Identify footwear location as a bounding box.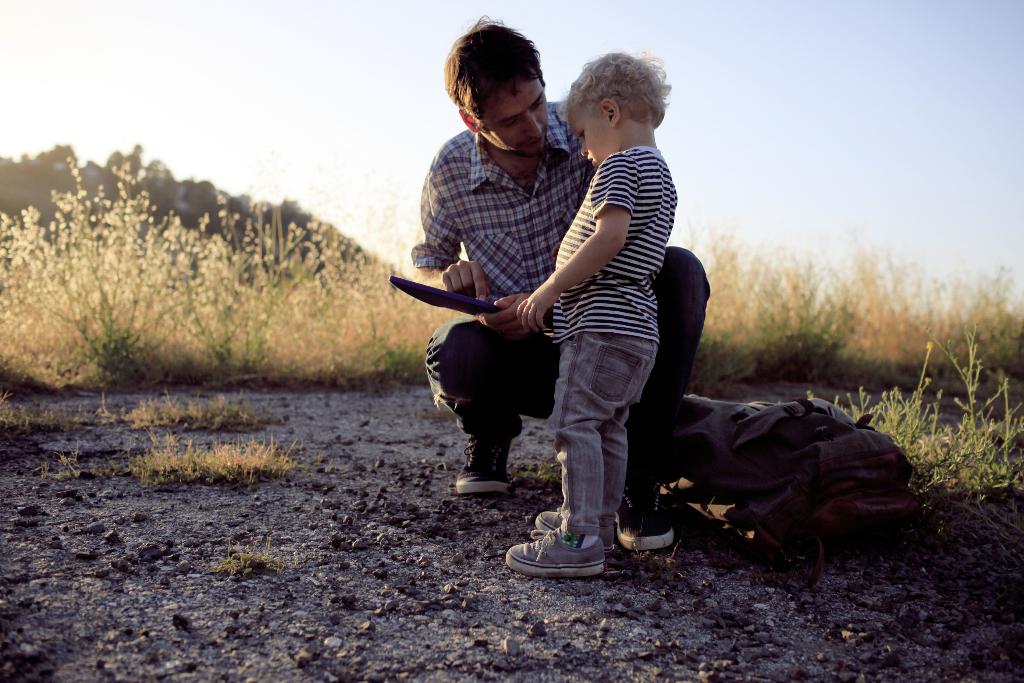
region(537, 504, 564, 534).
